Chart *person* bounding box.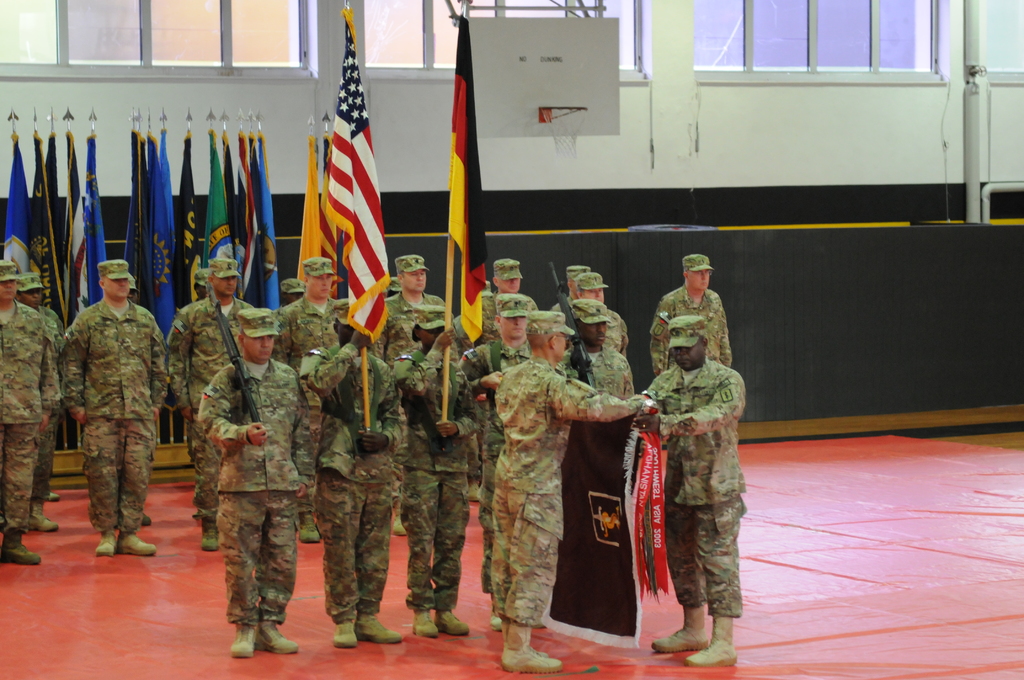
Charted: [x1=397, y1=306, x2=483, y2=639].
